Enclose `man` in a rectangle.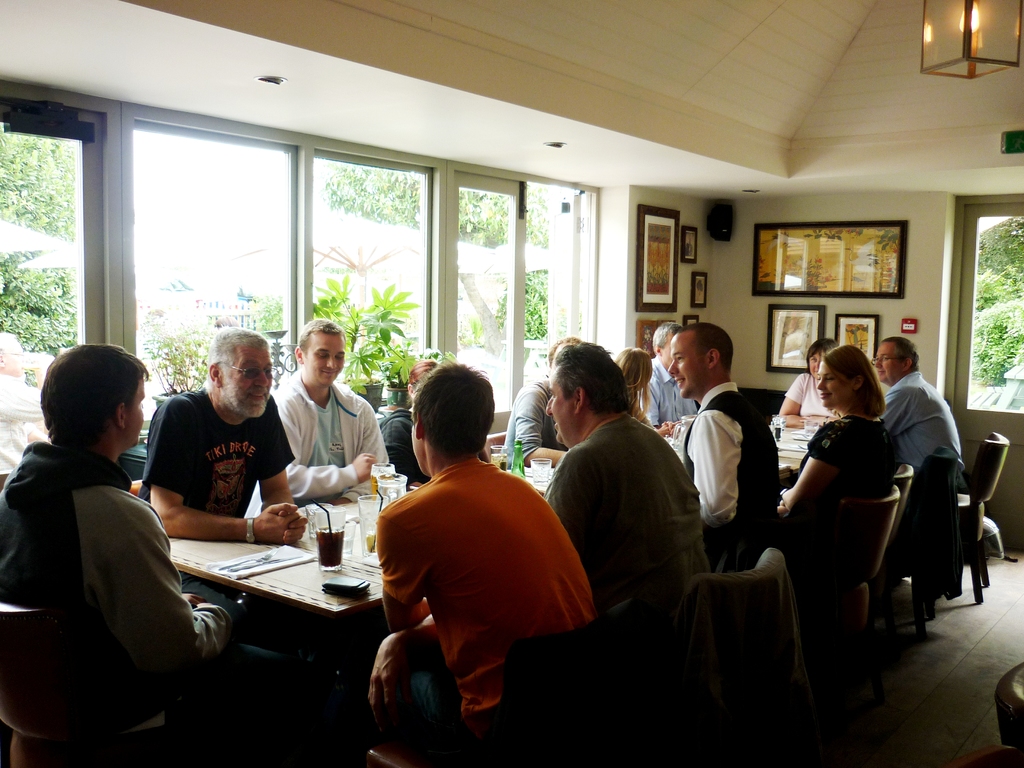
x1=5, y1=337, x2=228, y2=741.
